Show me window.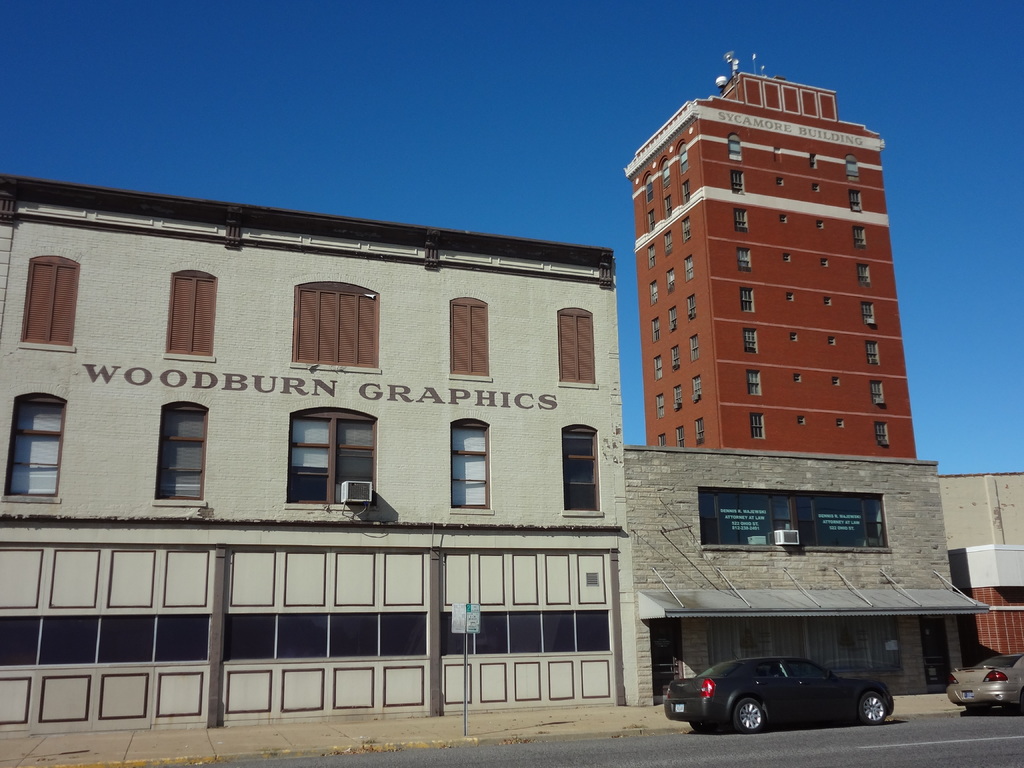
window is here: pyautogui.locateOnScreen(648, 279, 659, 305).
